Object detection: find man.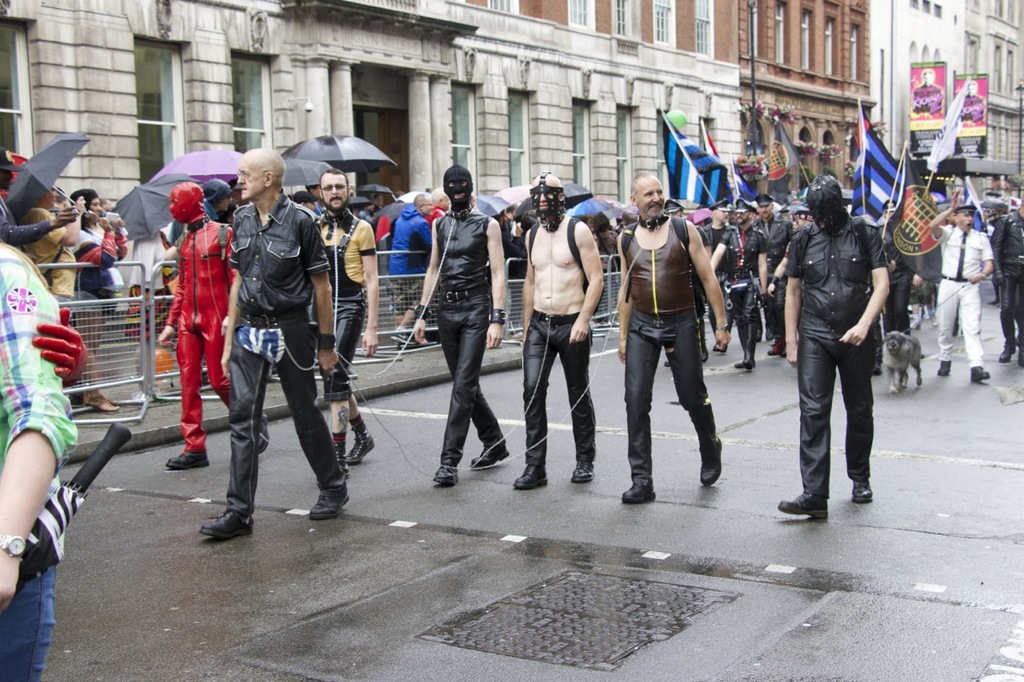
{"left": 754, "top": 197, "right": 792, "bottom": 357}.
